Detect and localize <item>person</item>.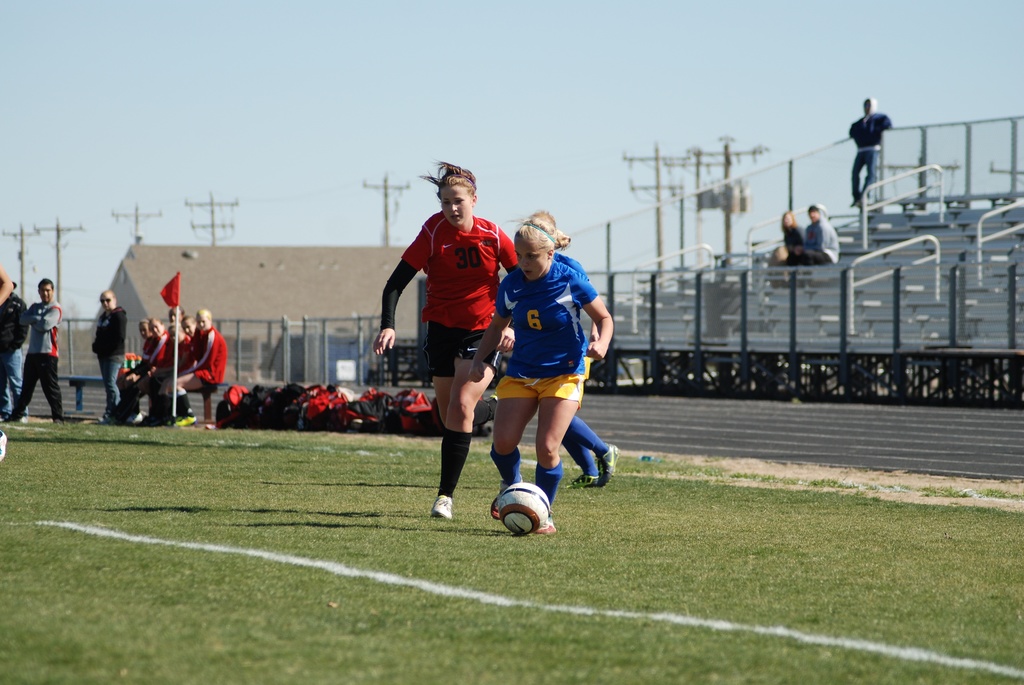
Localized at box(369, 161, 525, 515).
